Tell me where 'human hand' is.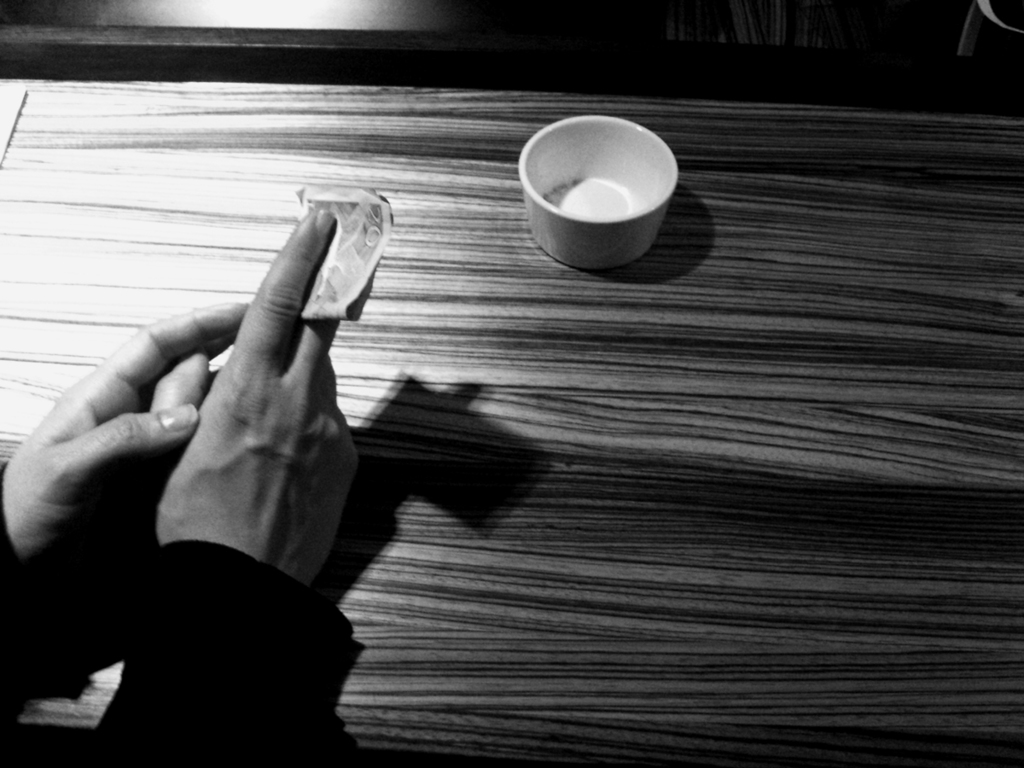
'human hand' is at {"left": 0, "top": 304, "right": 248, "bottom": 622}.
